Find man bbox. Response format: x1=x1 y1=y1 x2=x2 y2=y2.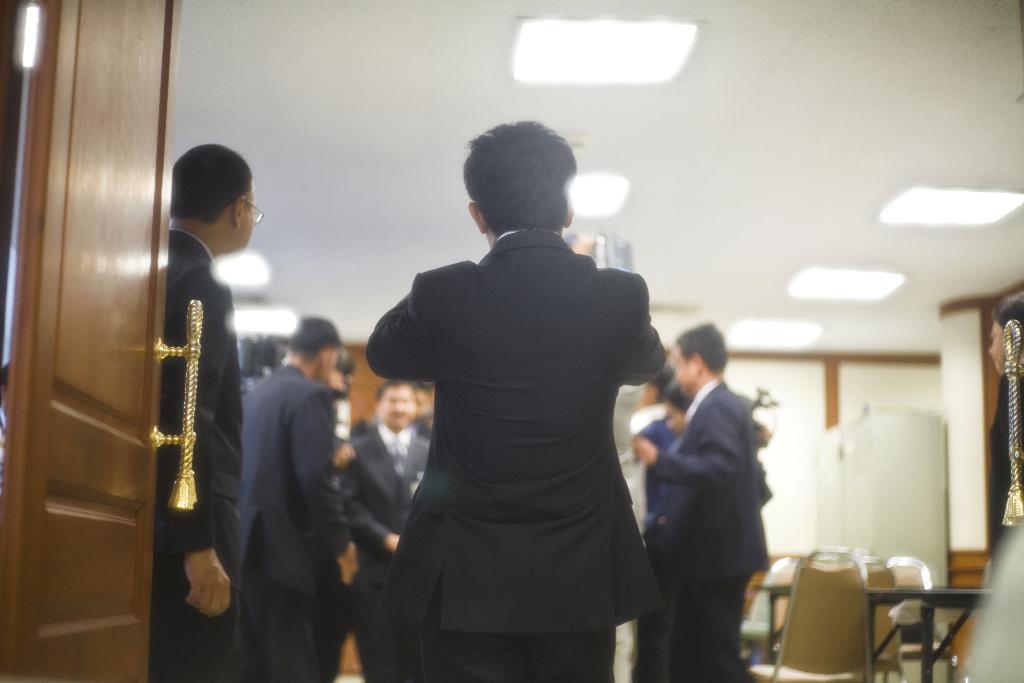
x1=630 y1=353 x2=687 y2=504.
